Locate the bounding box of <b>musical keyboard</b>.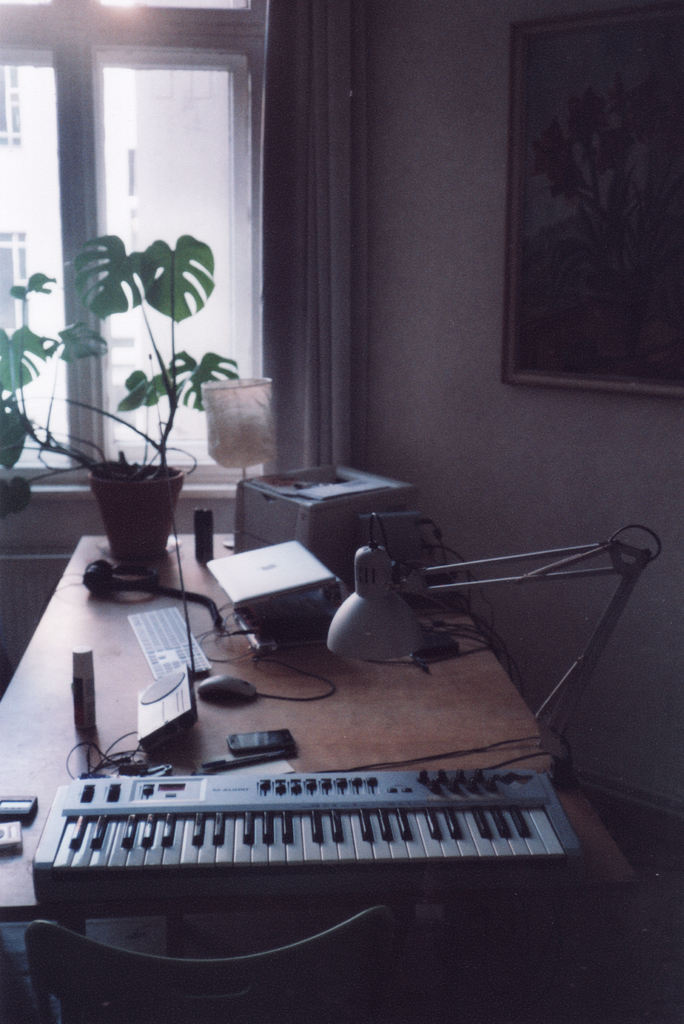
Bounding box: <bbox>29, 772, 575, 907</bbox>.
